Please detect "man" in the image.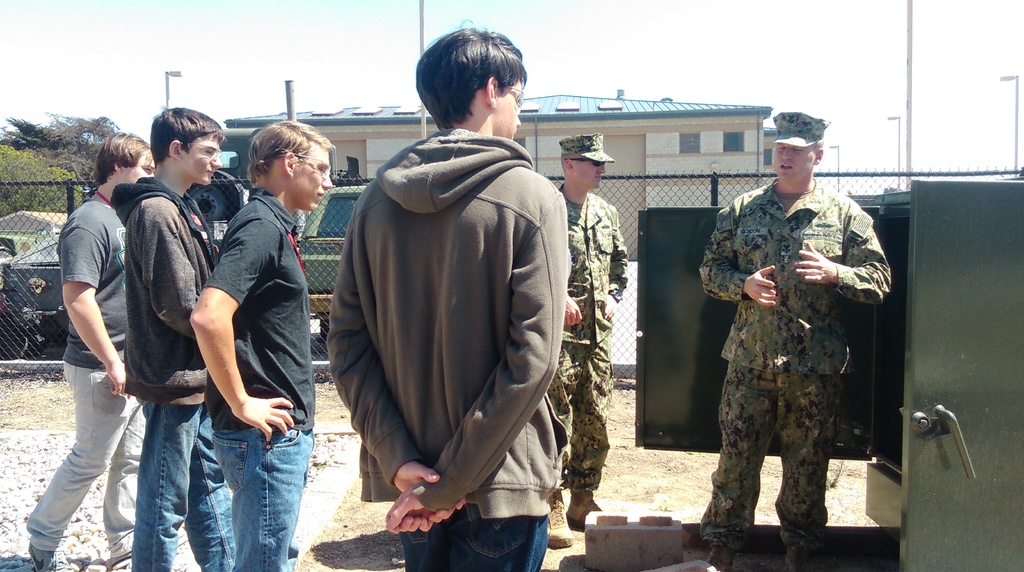
Rect(323, 19, 566, 571).
